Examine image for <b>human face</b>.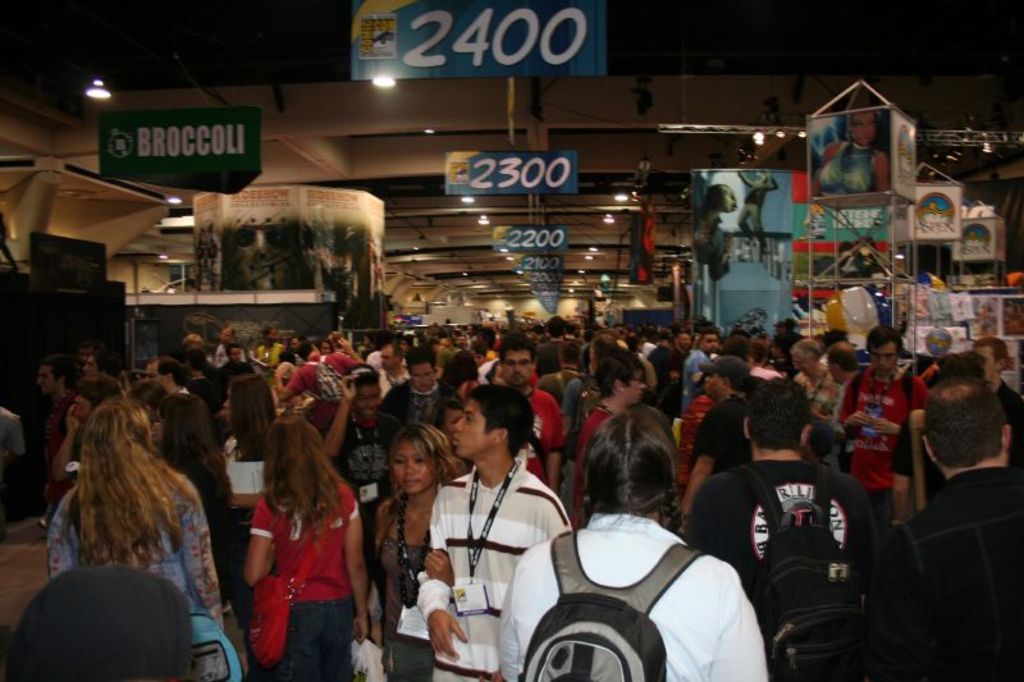
Examination result: 623 369 648 399.
